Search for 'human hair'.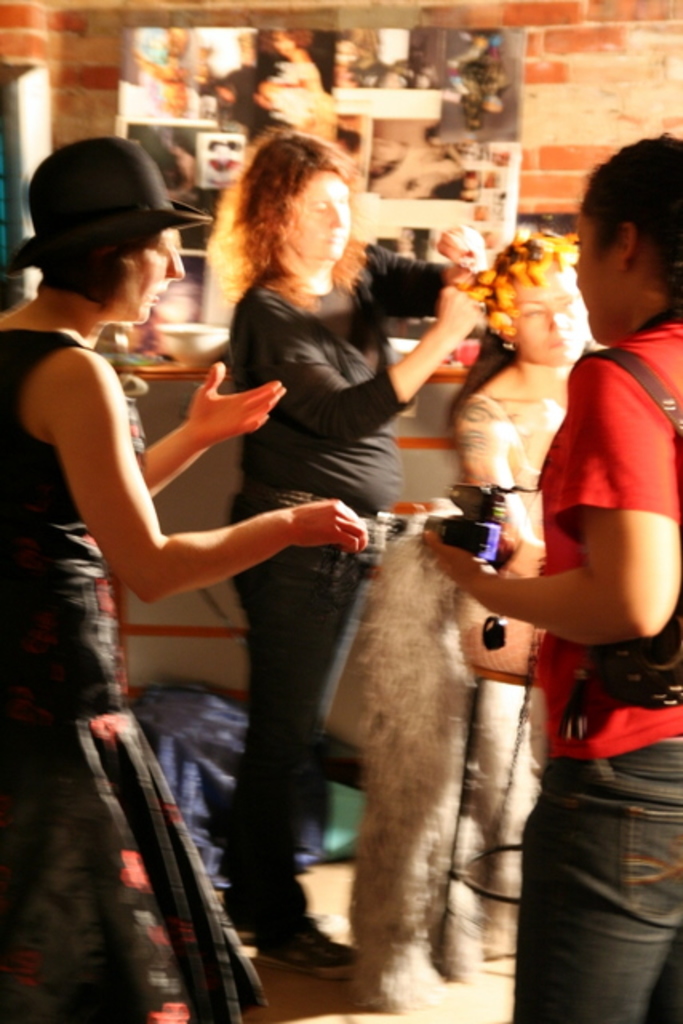
Found at 202, 117, 353, 302.
